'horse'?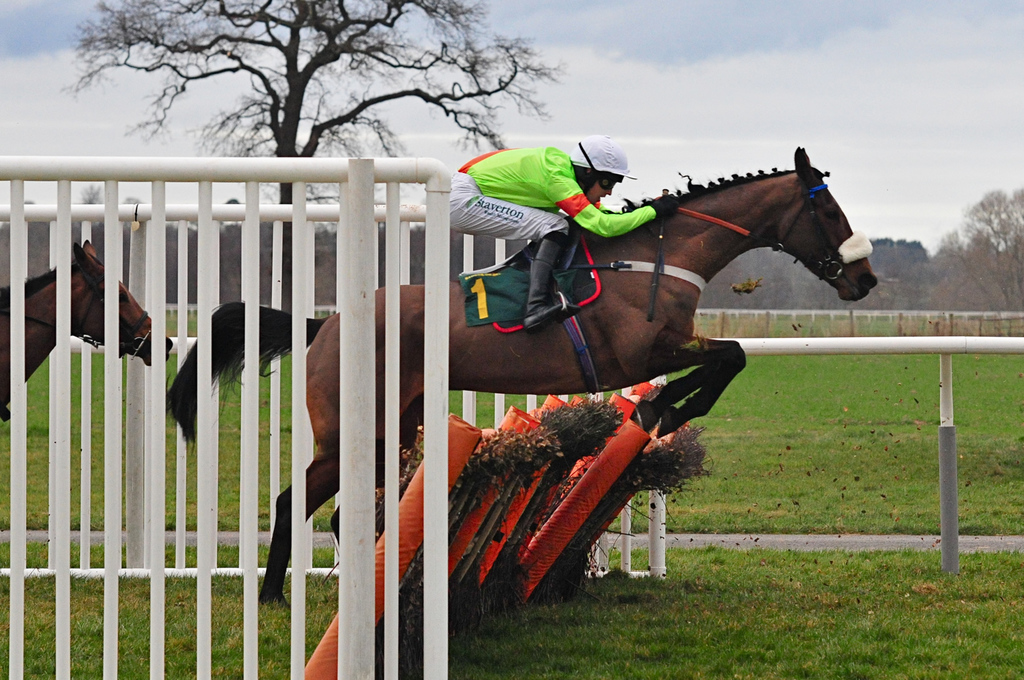
bbox=[166, 140, 879, 613]
